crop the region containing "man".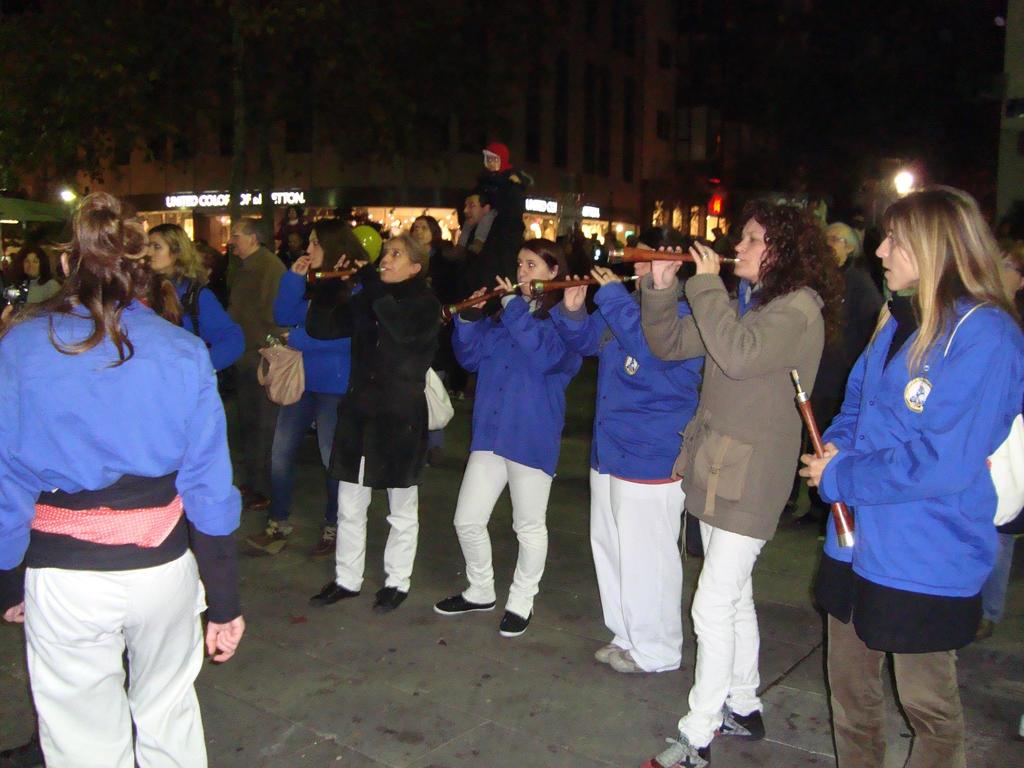
Crop region: 8, 197, 250, 765.
